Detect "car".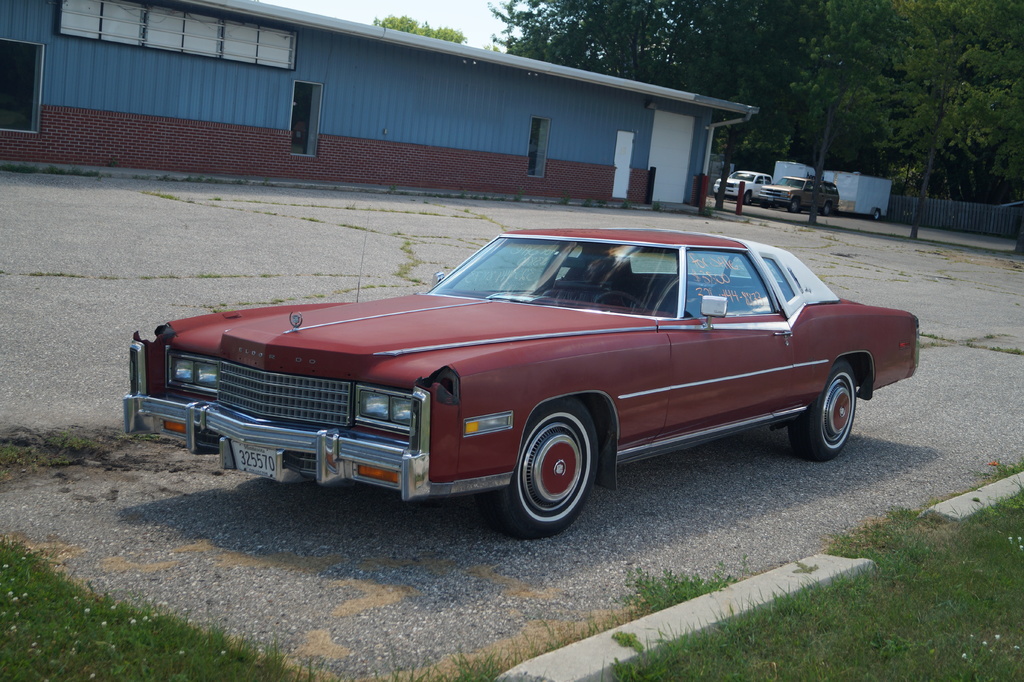
Detected at {"left": 712, "top": 168, "right": 773, "bottom": 204}.
